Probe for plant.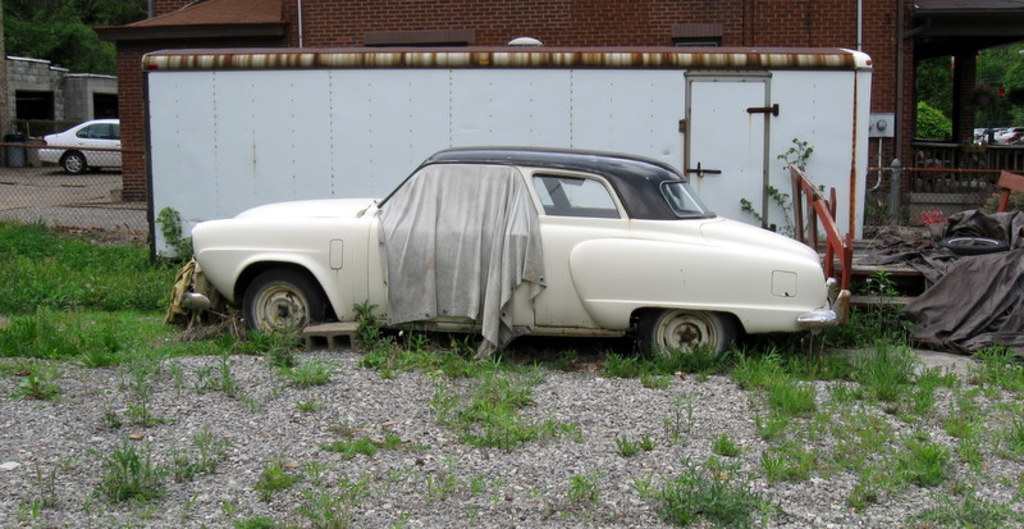
Probe result: <box>252,315,303,361</box>.
